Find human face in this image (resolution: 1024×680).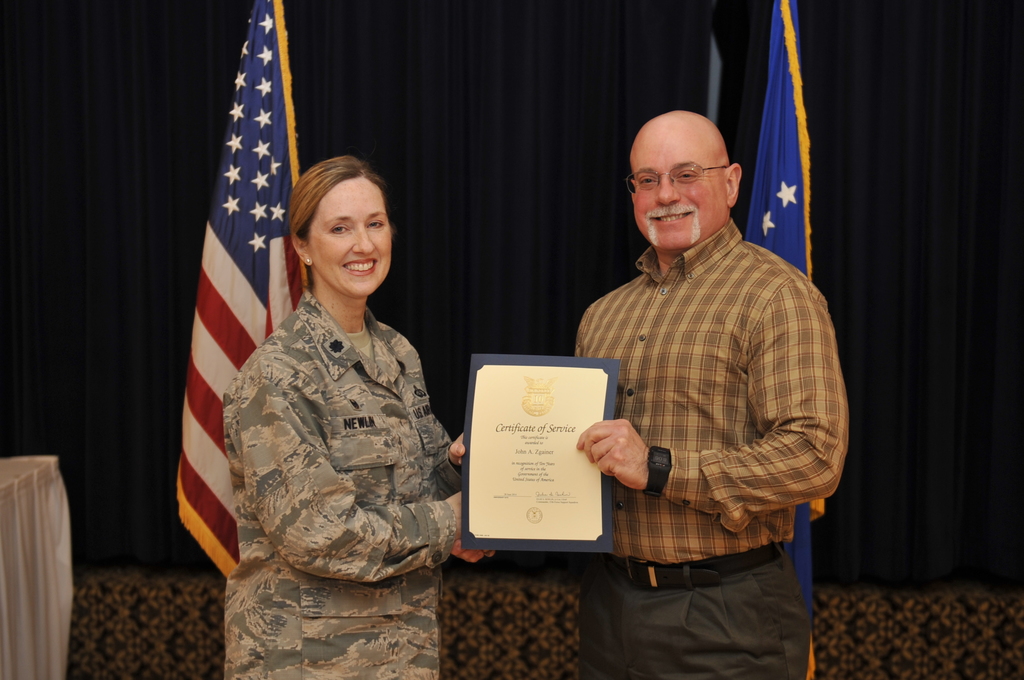
select_region(630, 120, 725, 249).
